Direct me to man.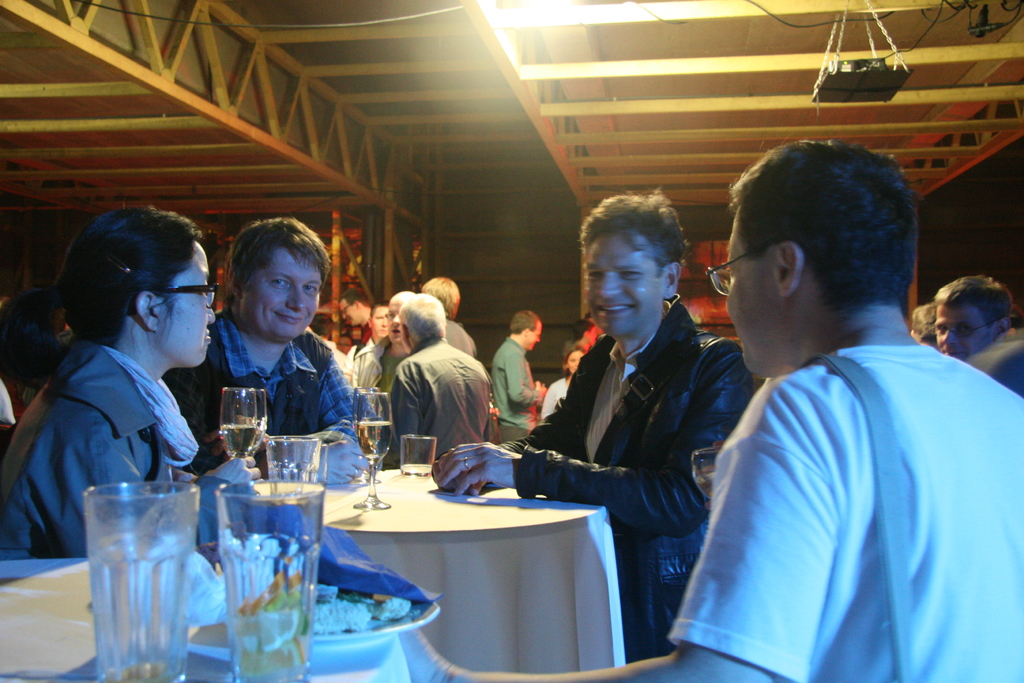
Direction: (x1=427, y1=186, x2=752, y2=666).
